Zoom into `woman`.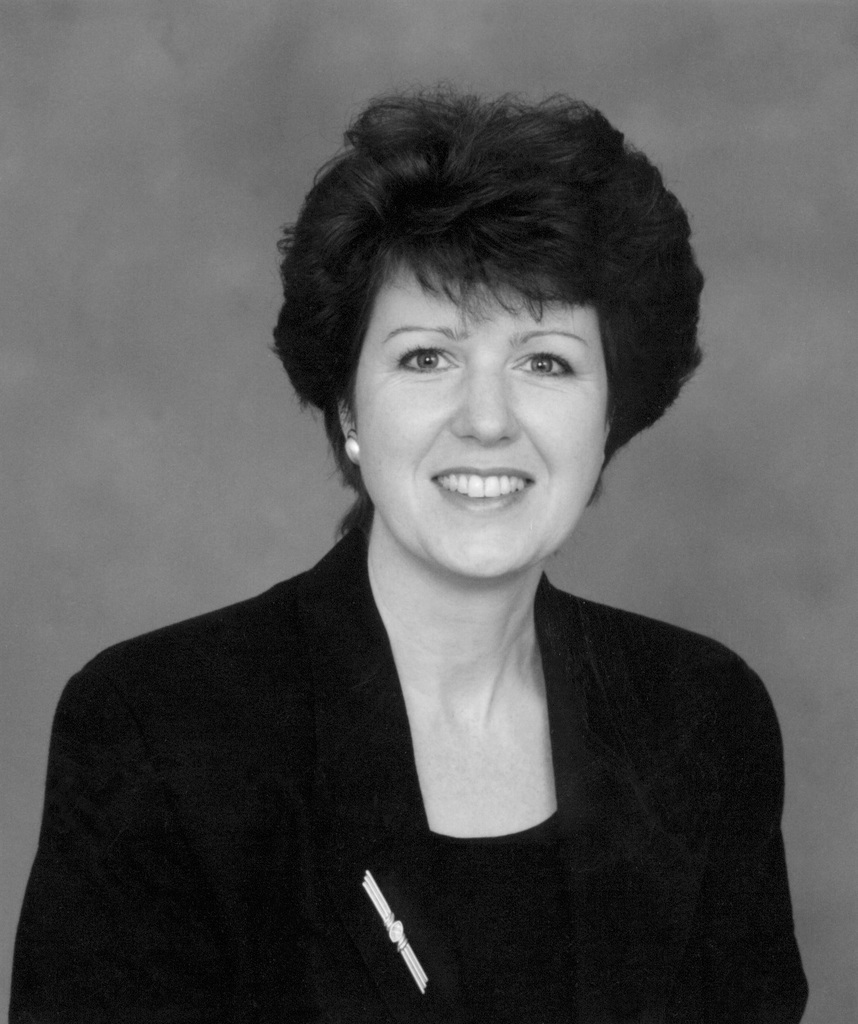
Zoom target: 45/76/819/1015.
